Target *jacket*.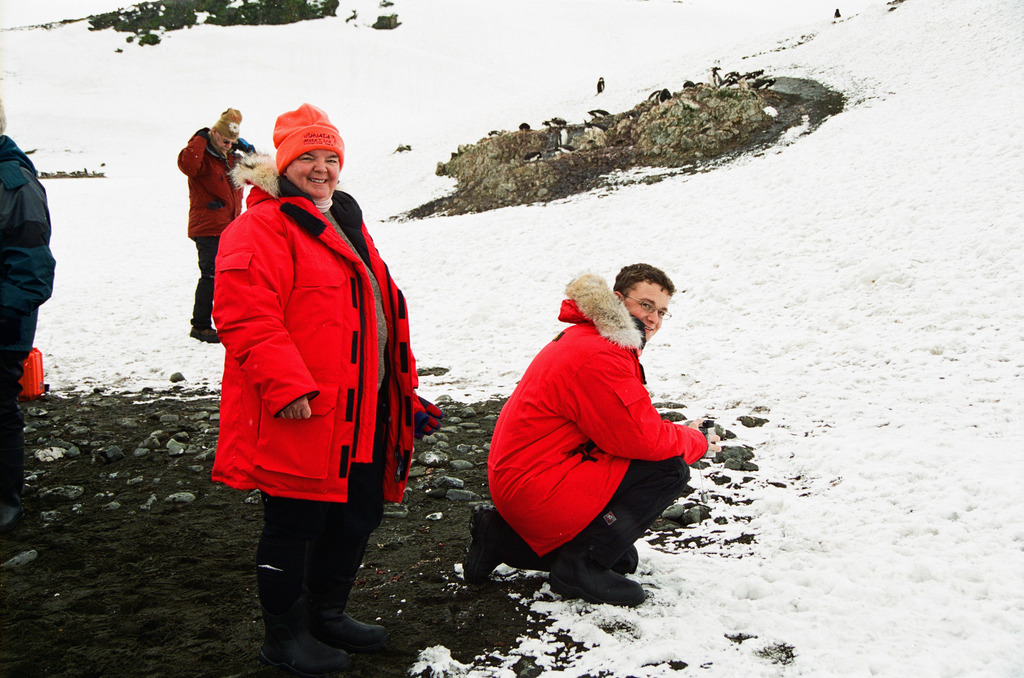
Target region: bbox=(168, 122, 249, 243).
